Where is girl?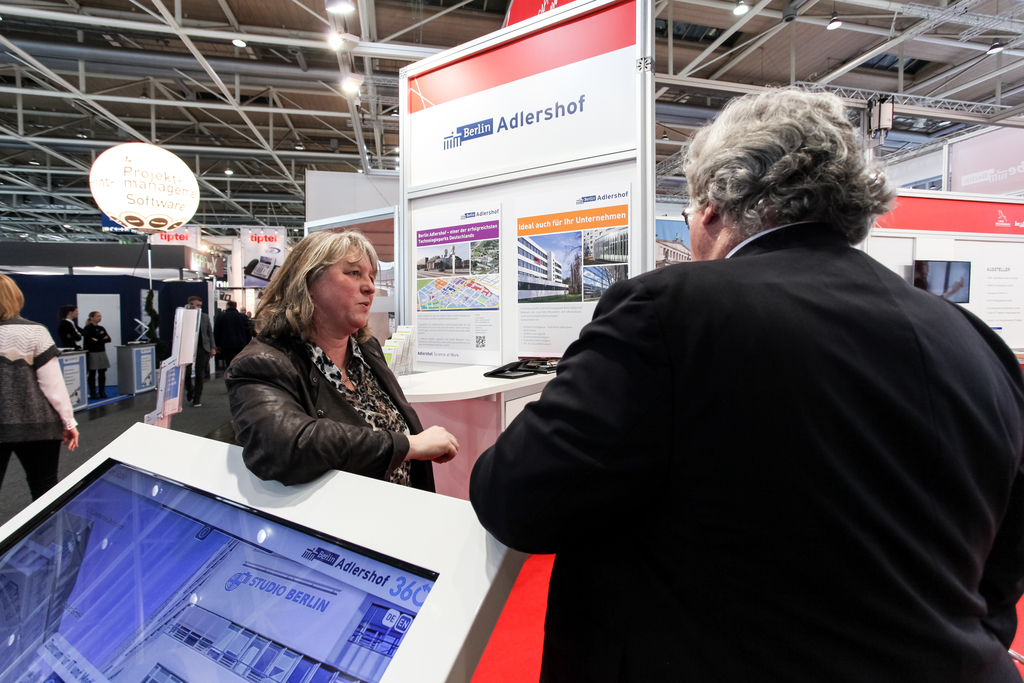
region(89, 309, 111, 400).
